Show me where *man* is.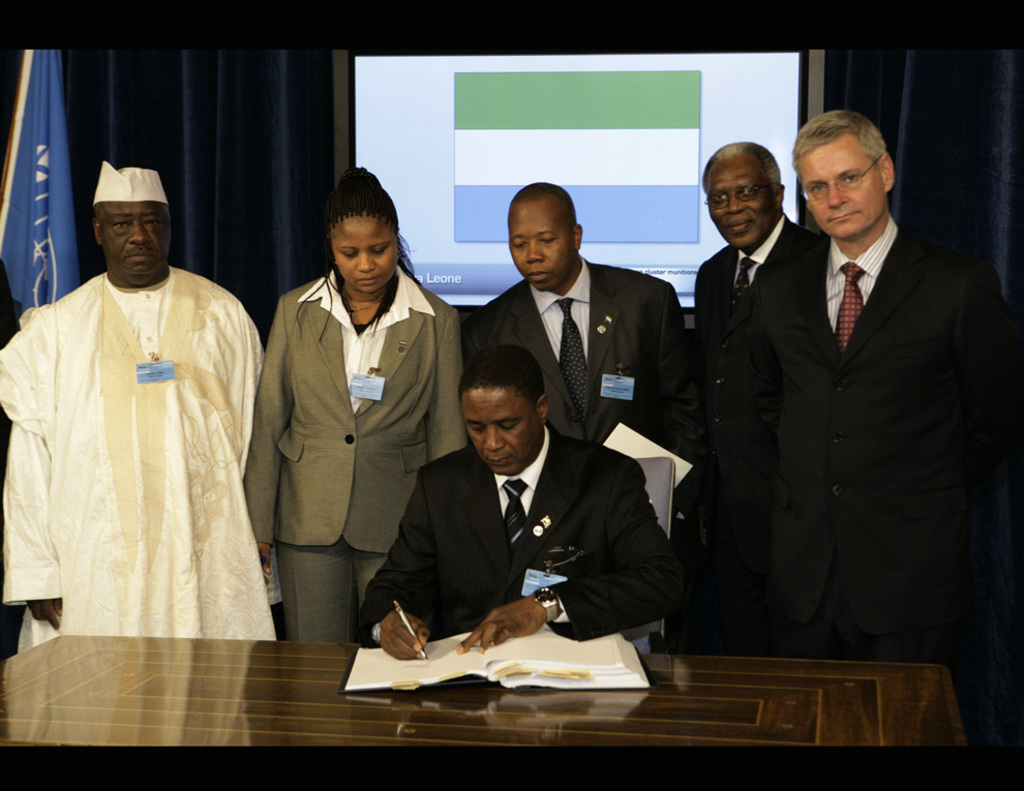
*man* is at select_region(0, 163, 273, 639).
